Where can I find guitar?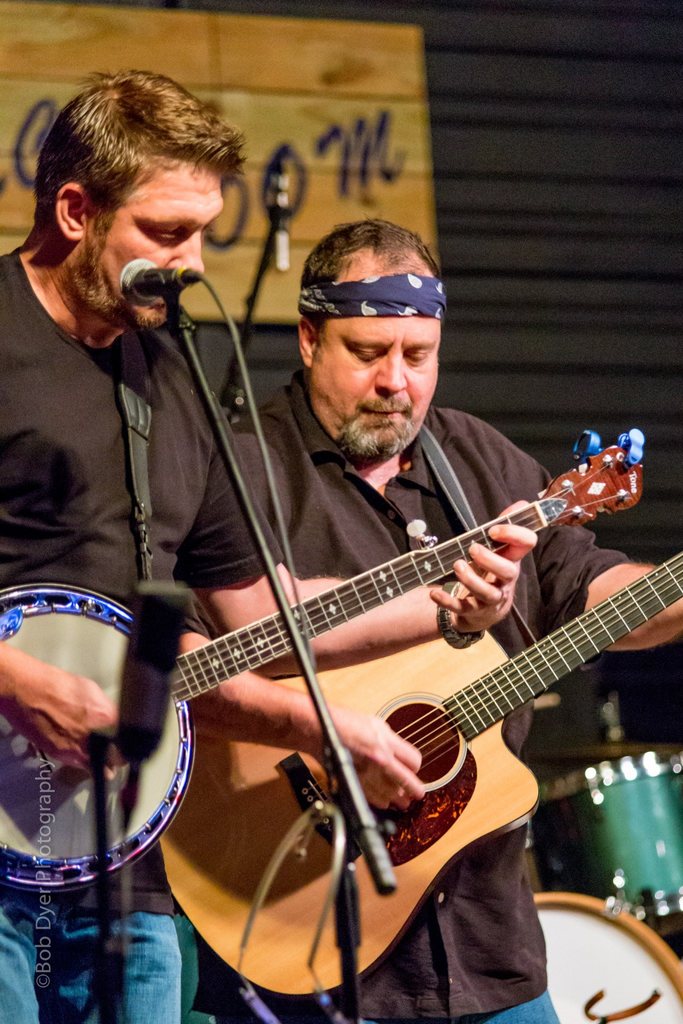
You can find it at (left=0, top=420, right=636, bottom=895).
